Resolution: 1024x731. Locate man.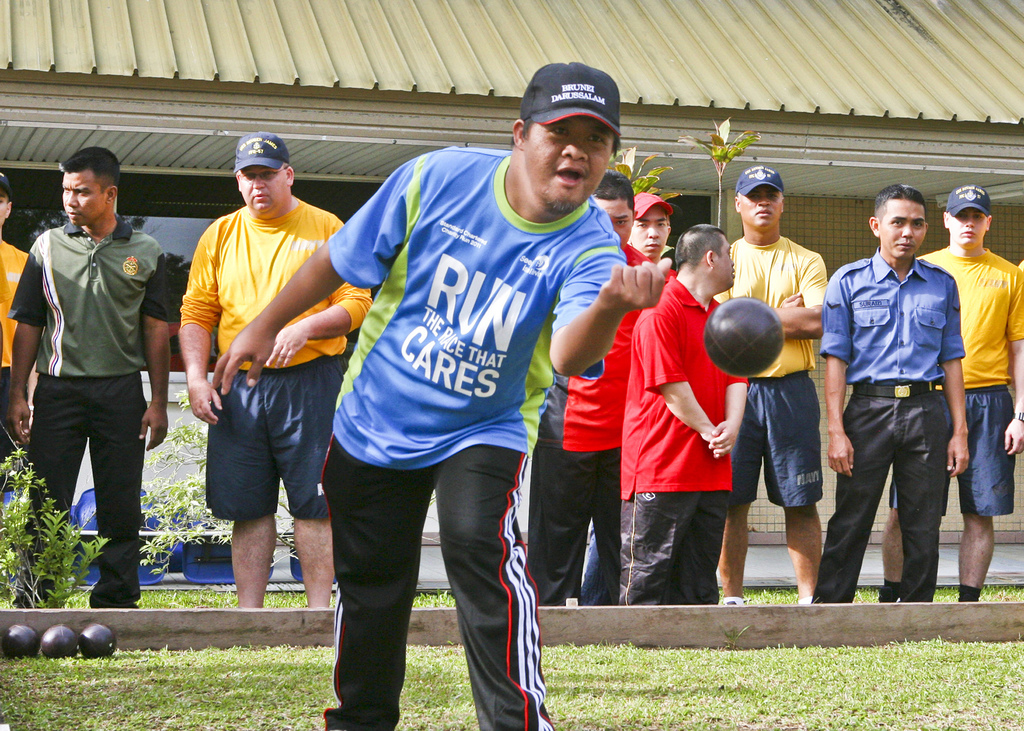
left=0, top=173, right=31, bottom=506.
